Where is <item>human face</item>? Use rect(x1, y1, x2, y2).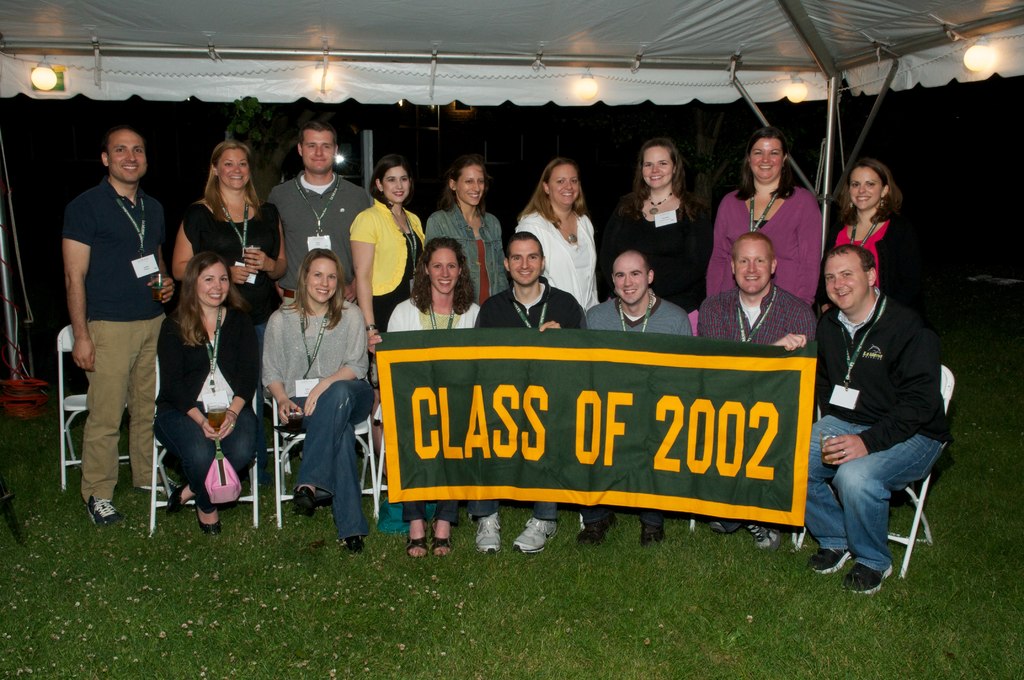
rect(754, 142, 779, 180).
